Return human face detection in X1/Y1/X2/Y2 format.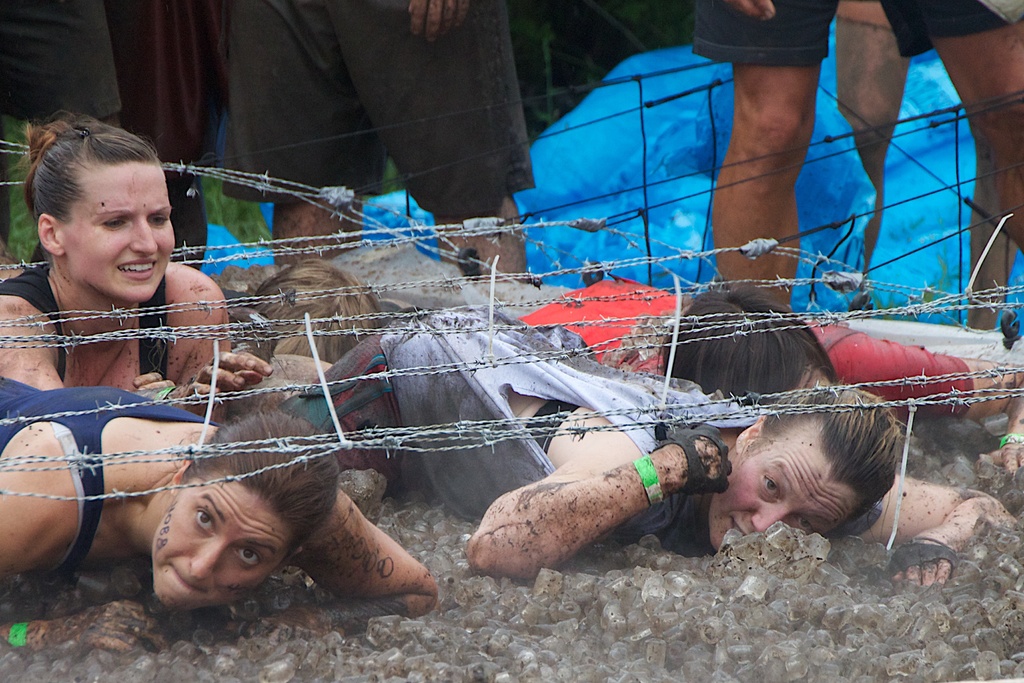
705/424/858/552.
